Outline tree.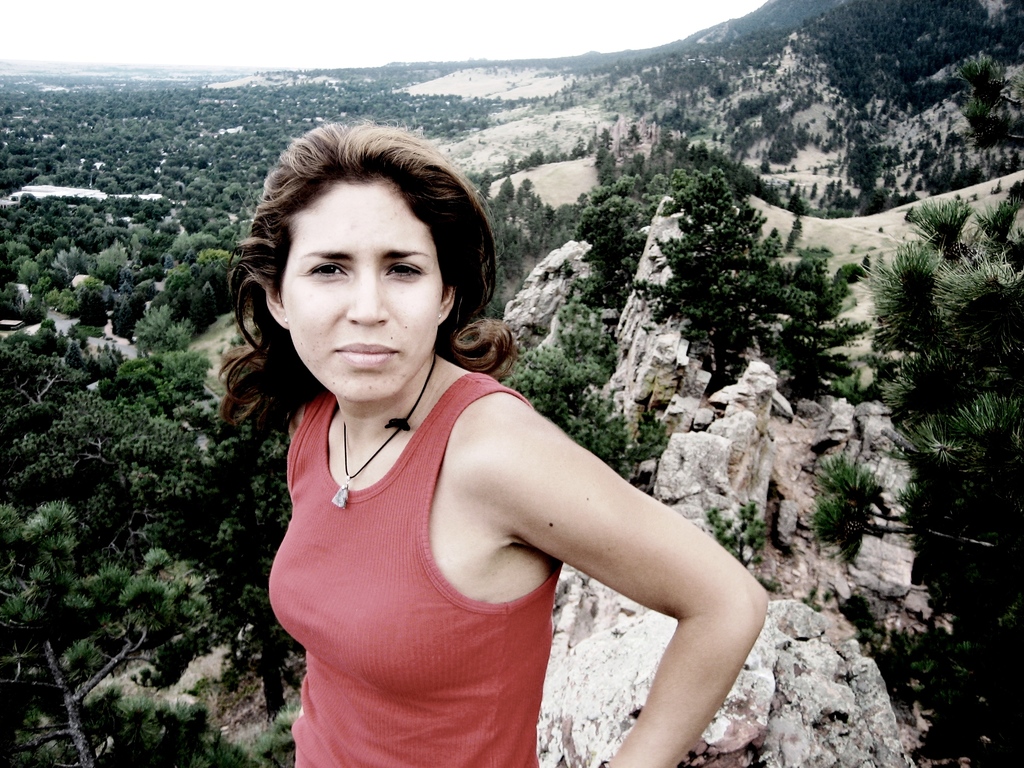
Outline: pyautogui.locateOnScreen(784, 246, 877, 387).
